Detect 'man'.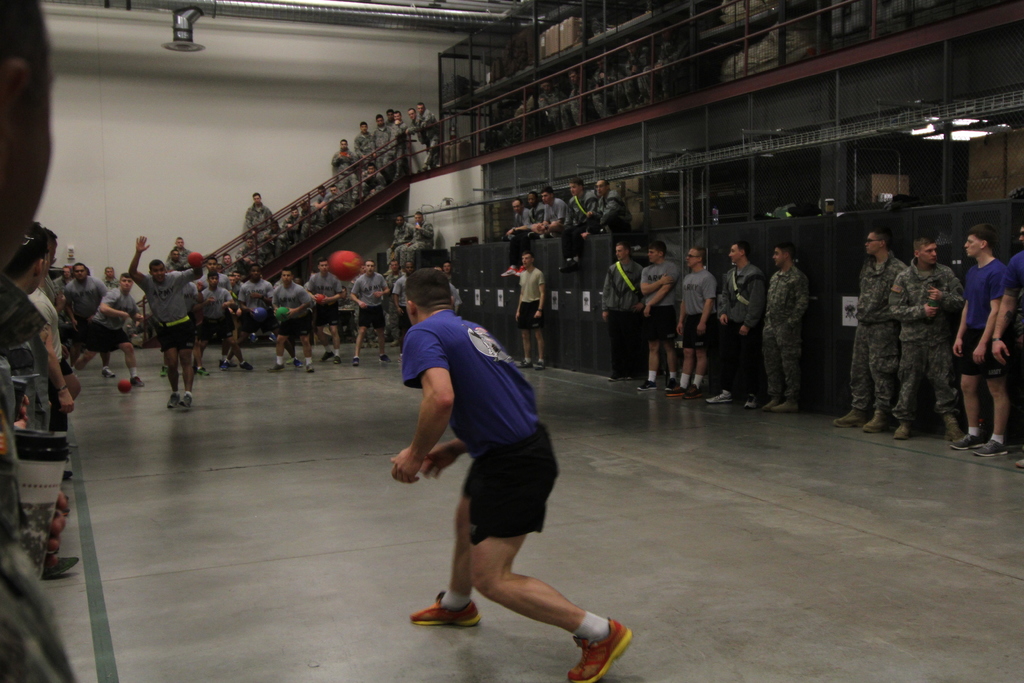
Detected at <bbox>0, 220, 49, 370</bbox>.
